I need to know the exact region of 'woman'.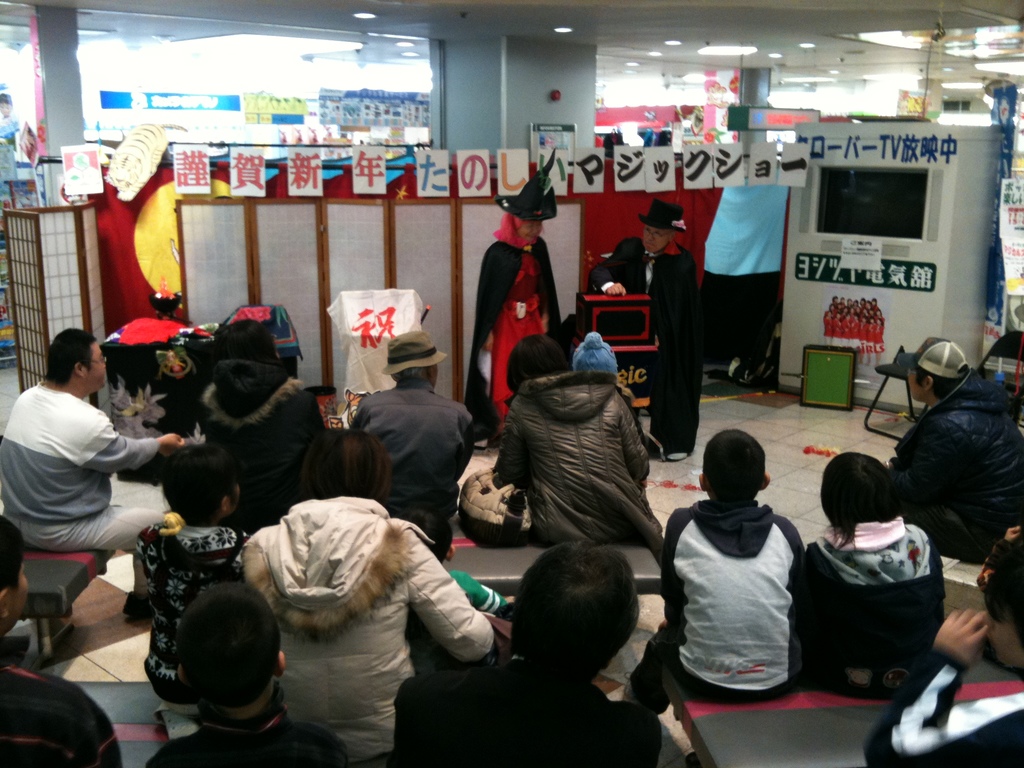
Region: crop(241, 428, 498, 761).
